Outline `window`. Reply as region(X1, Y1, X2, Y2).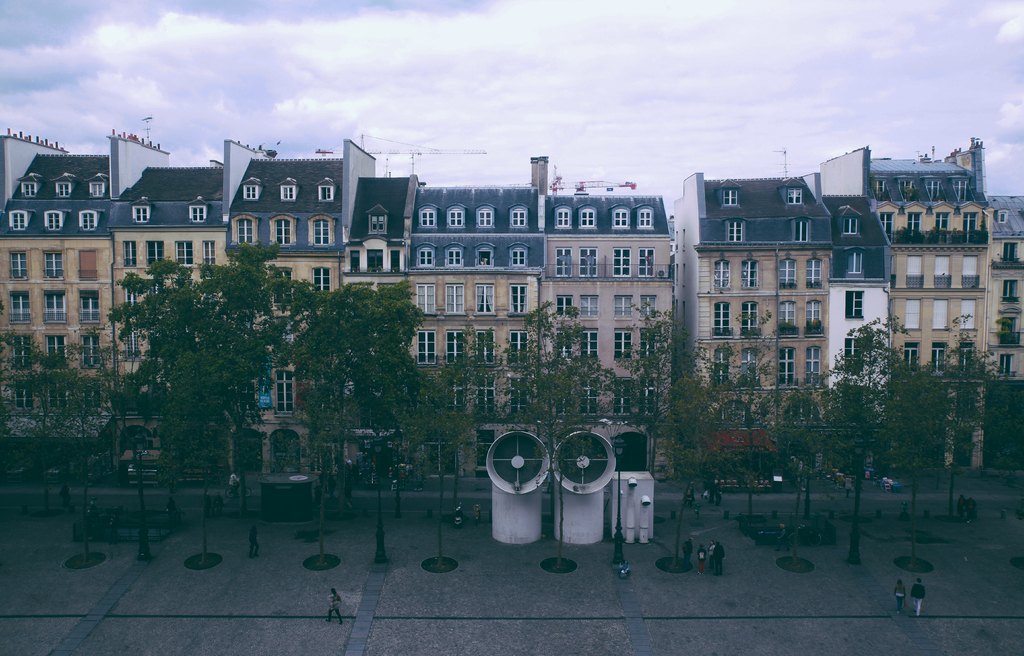
region(582, 295, 599, 308).
